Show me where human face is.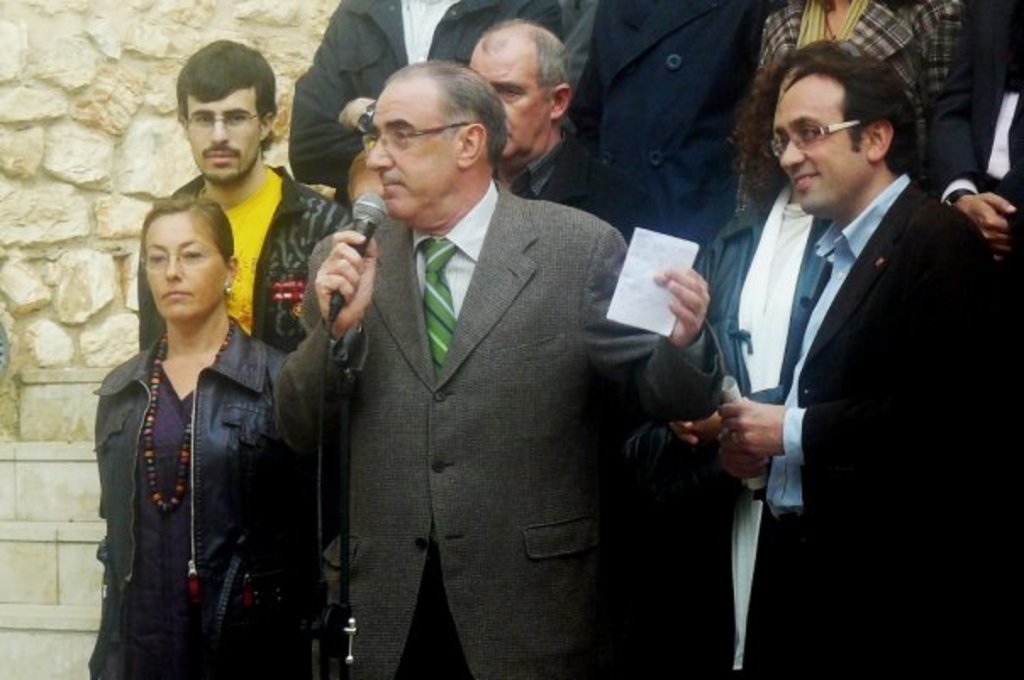
human face is at (466, 34, 539, 154).
